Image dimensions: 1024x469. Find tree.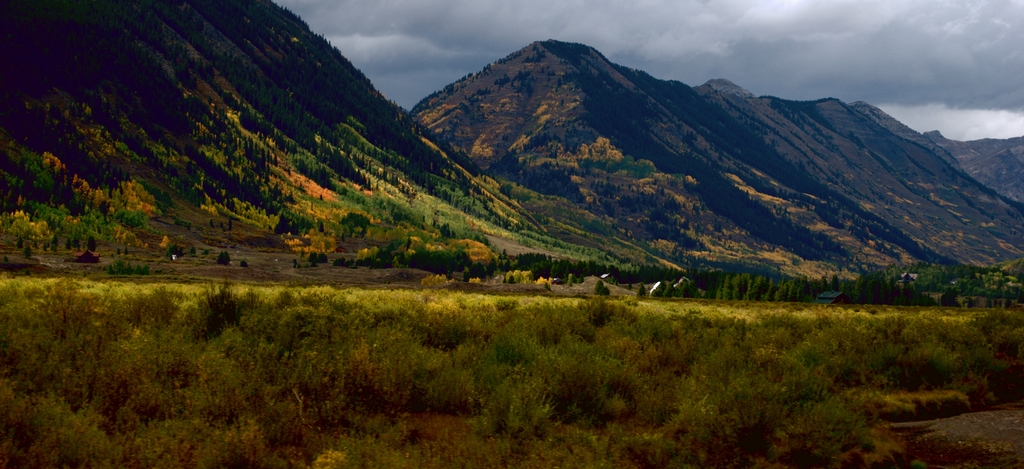
bbox=(593, 278, 604, 297).
